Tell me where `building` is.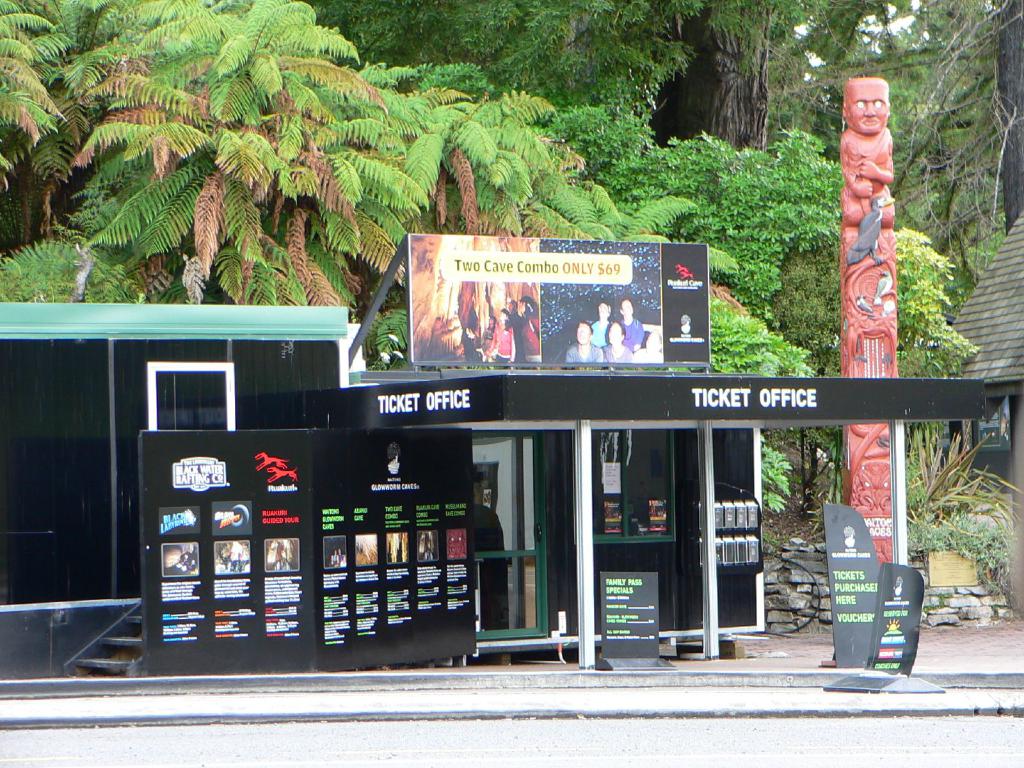
`building` is at box=[0, 310, 346, 684].
